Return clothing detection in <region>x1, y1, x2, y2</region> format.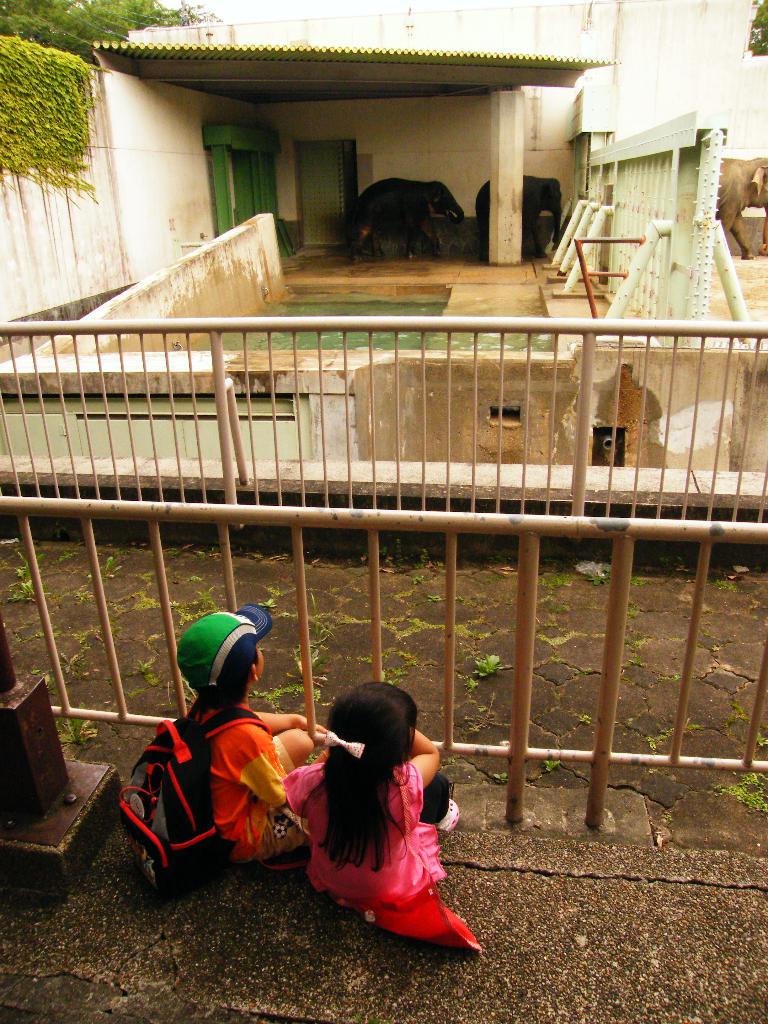
<region>130, 664, 317, 898</region>.
